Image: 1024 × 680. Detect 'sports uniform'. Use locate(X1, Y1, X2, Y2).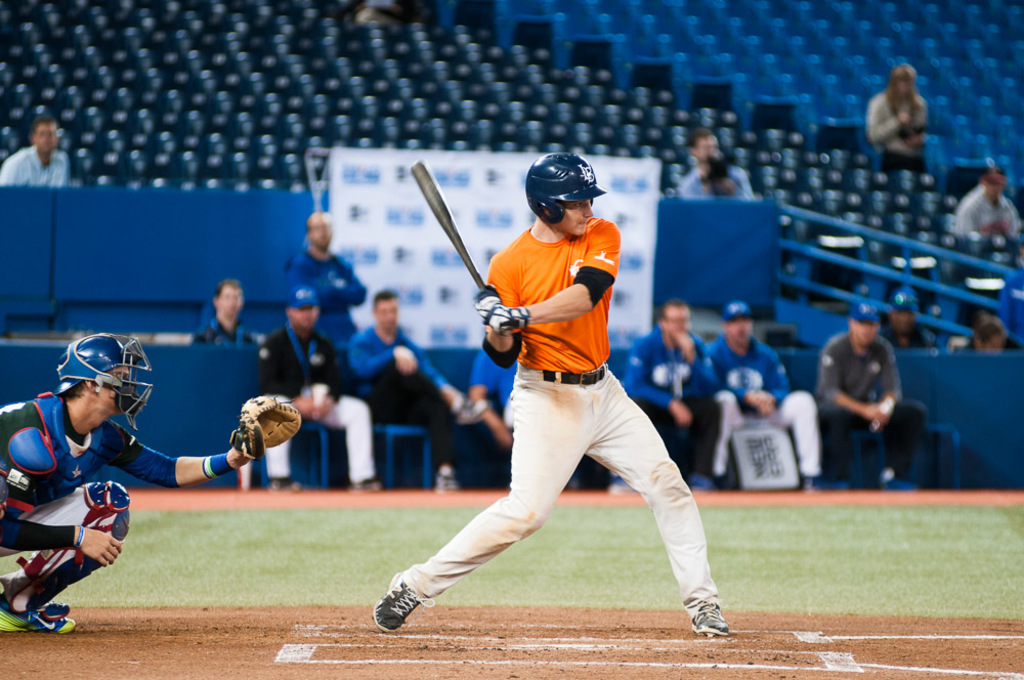
locate(818, 323, 944, 478).
